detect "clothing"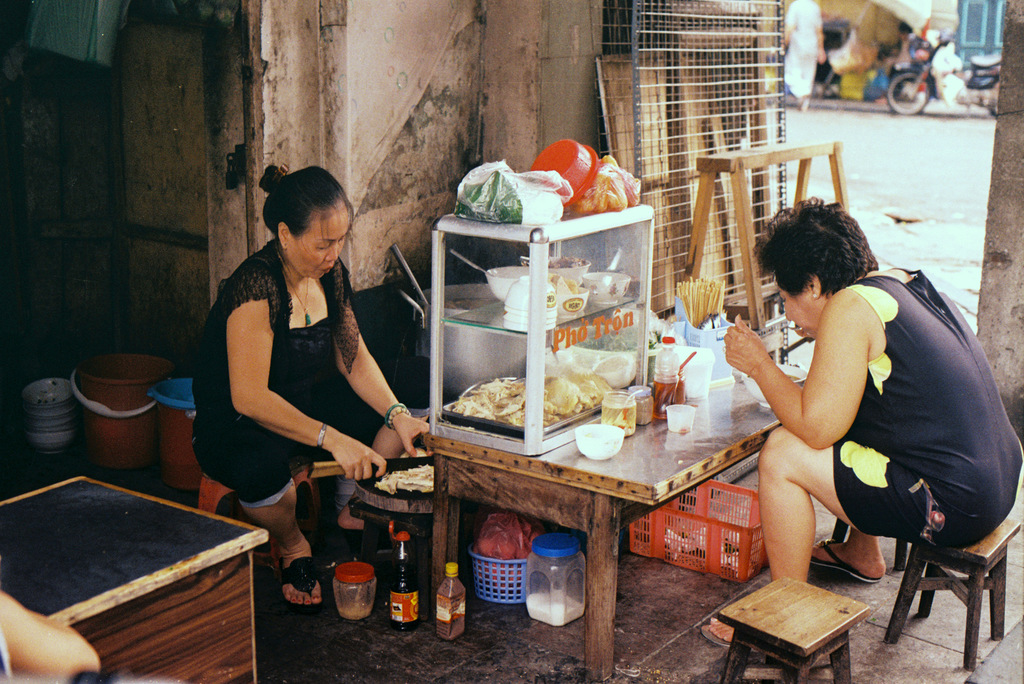
[left=189, top=241, right=366, bottom=509]
